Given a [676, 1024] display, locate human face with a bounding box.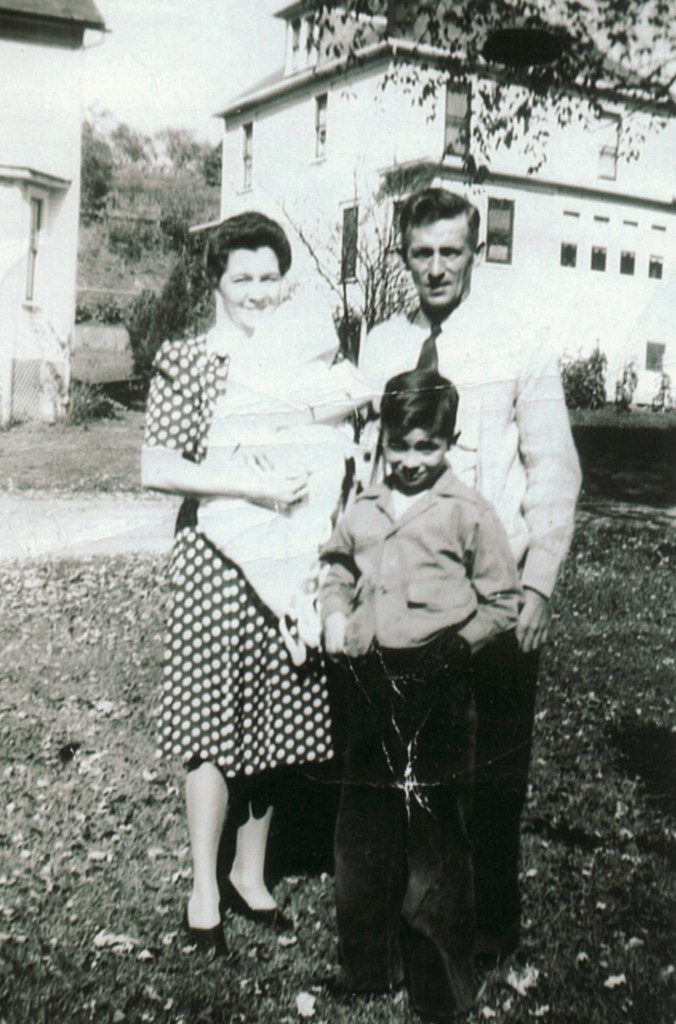
Located: l=380, t=405, r=446, b=491.
